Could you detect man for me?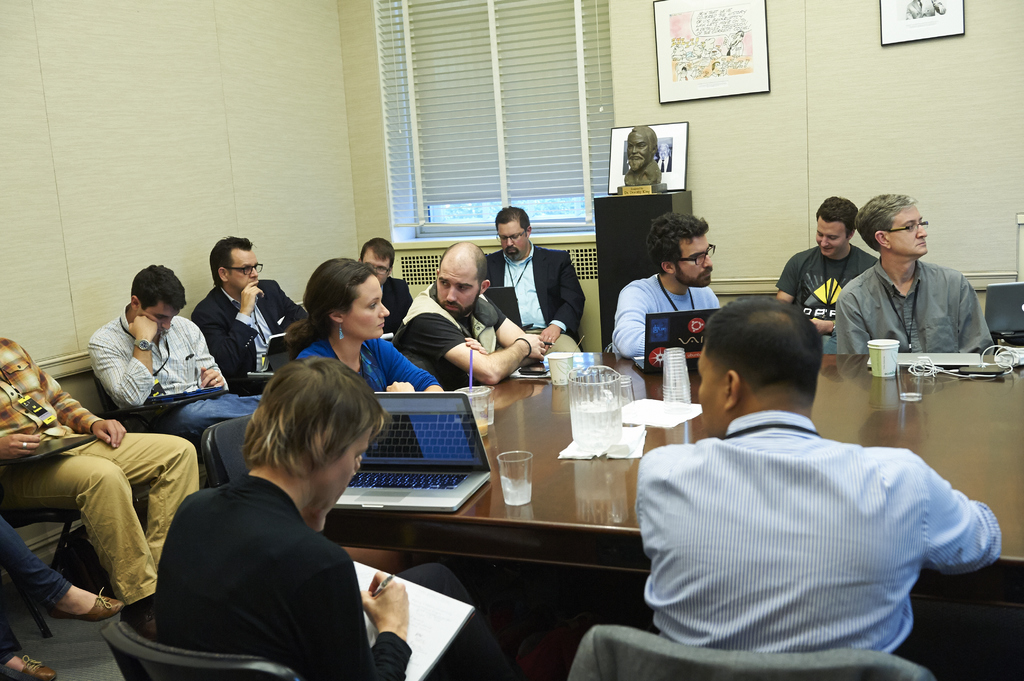
Detection result: {"left": 188, "top": 232, "right": 316, "bottom": 405}.
